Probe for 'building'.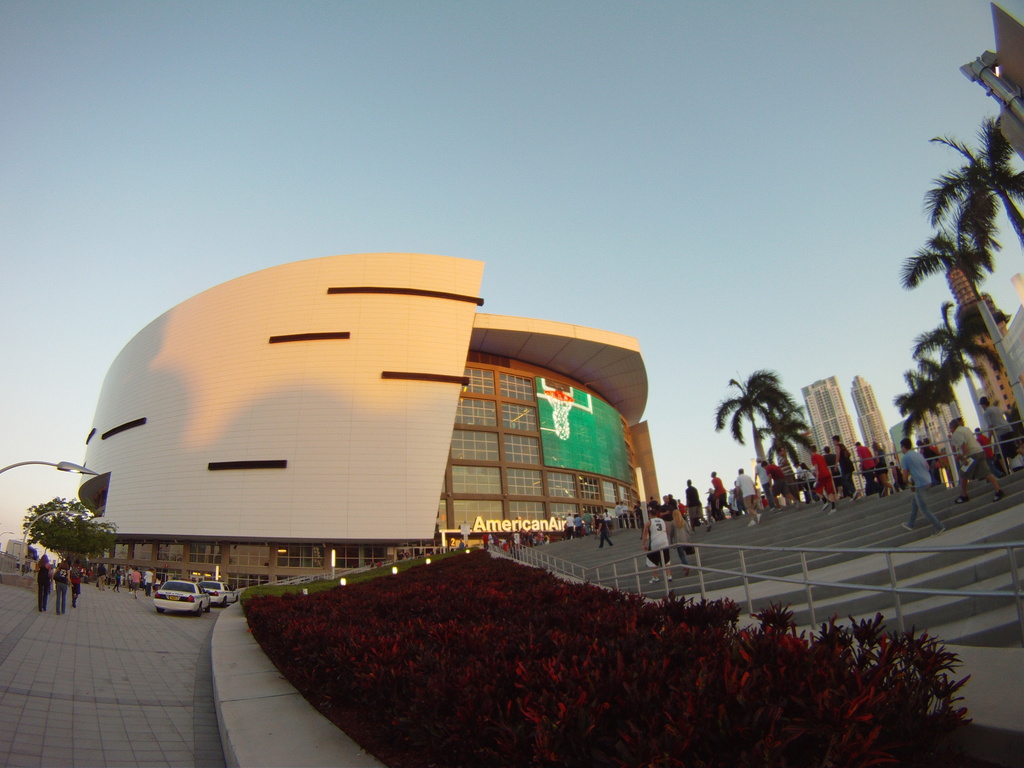
Probe result: 803:375:861:488.
